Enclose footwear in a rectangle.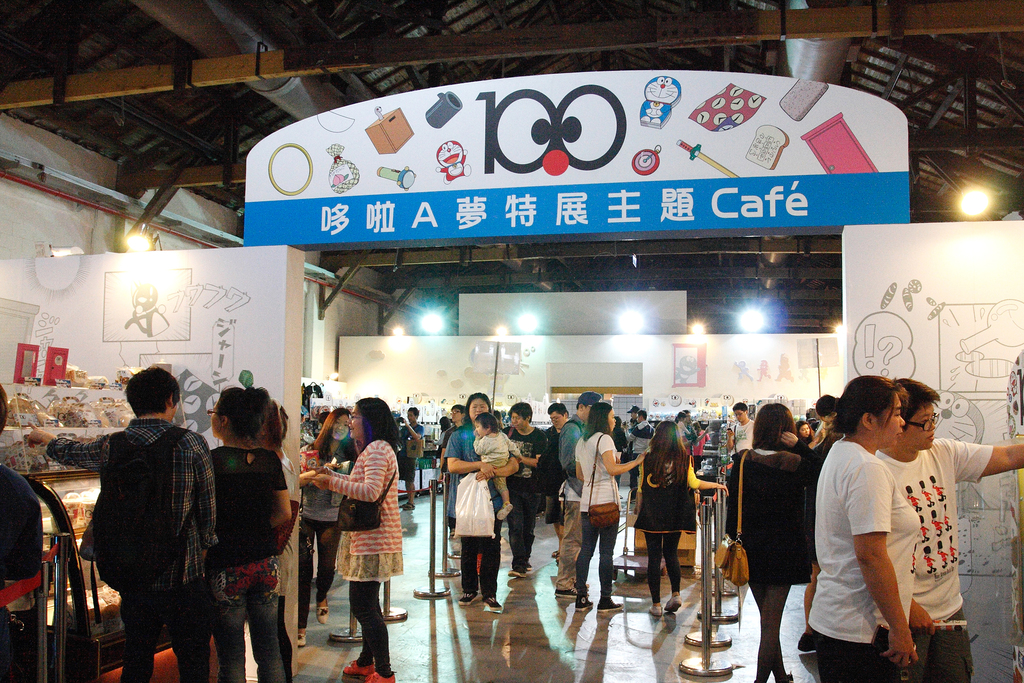
509, 568, 529, 579.
